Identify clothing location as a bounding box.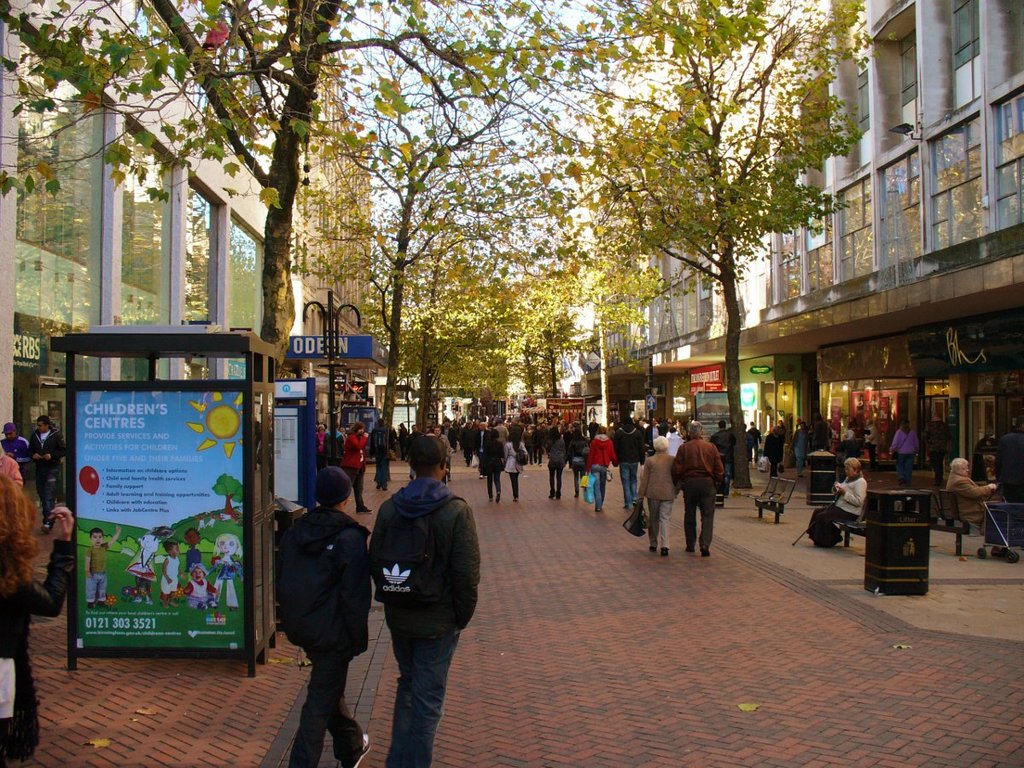
<region>798, 421, 808, 480</region>.
